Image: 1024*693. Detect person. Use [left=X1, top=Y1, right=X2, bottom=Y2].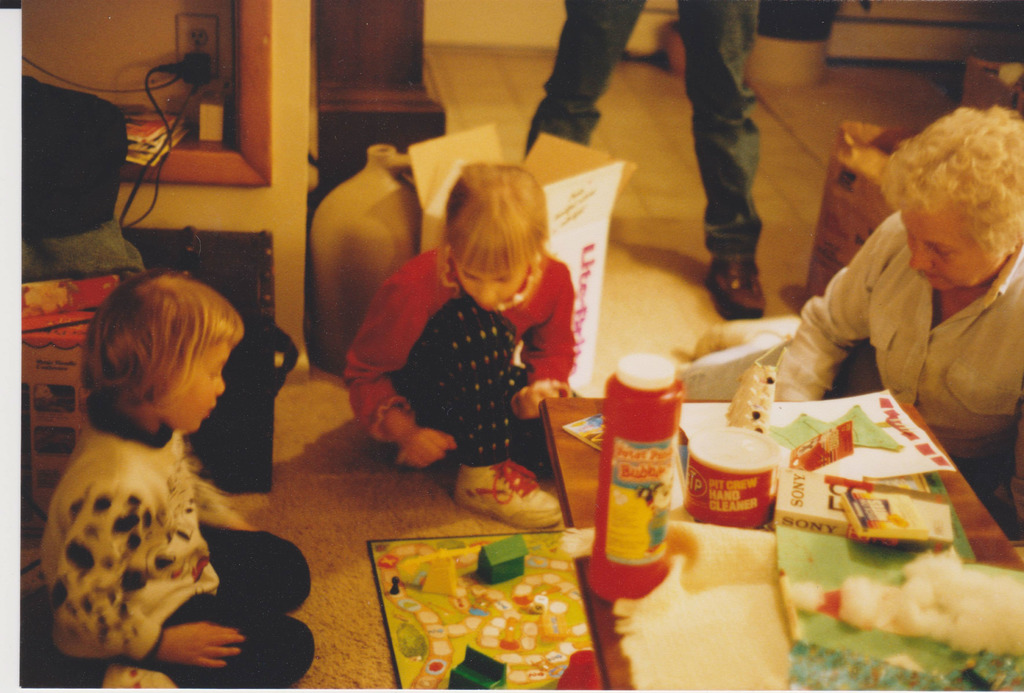
[left=341, top=163, right=580, bottom=530].
